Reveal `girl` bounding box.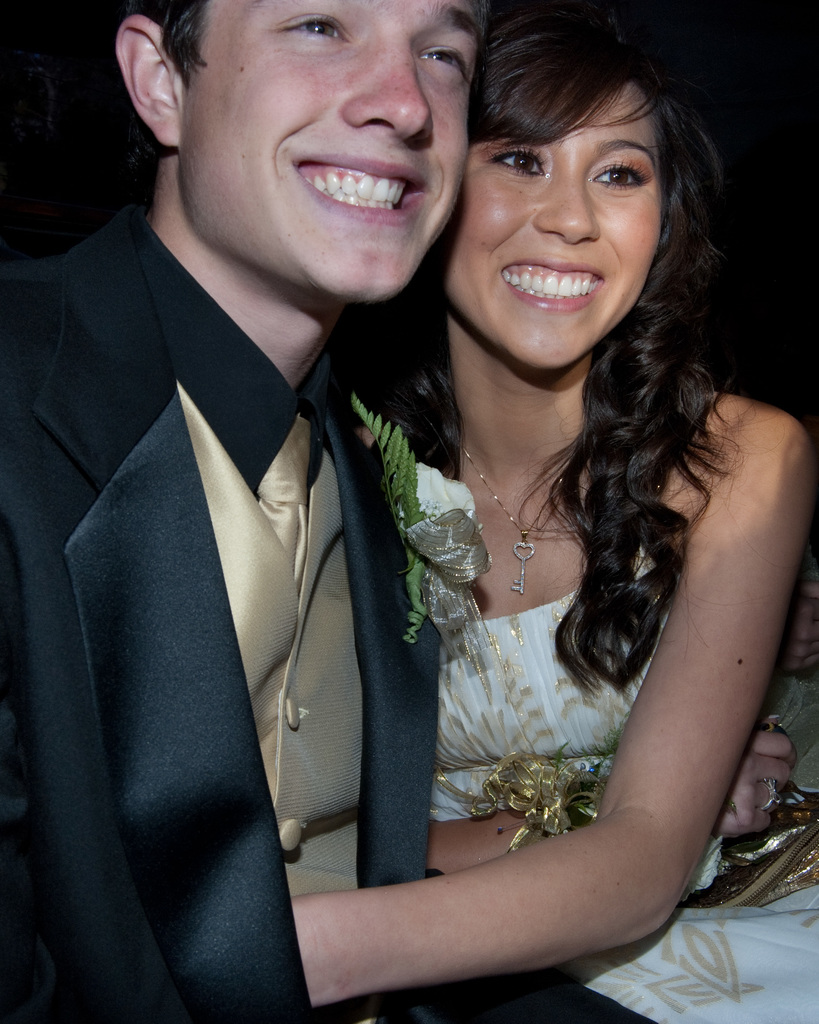
Revealed: left=273, top=1, right=818, bottom=1023.
